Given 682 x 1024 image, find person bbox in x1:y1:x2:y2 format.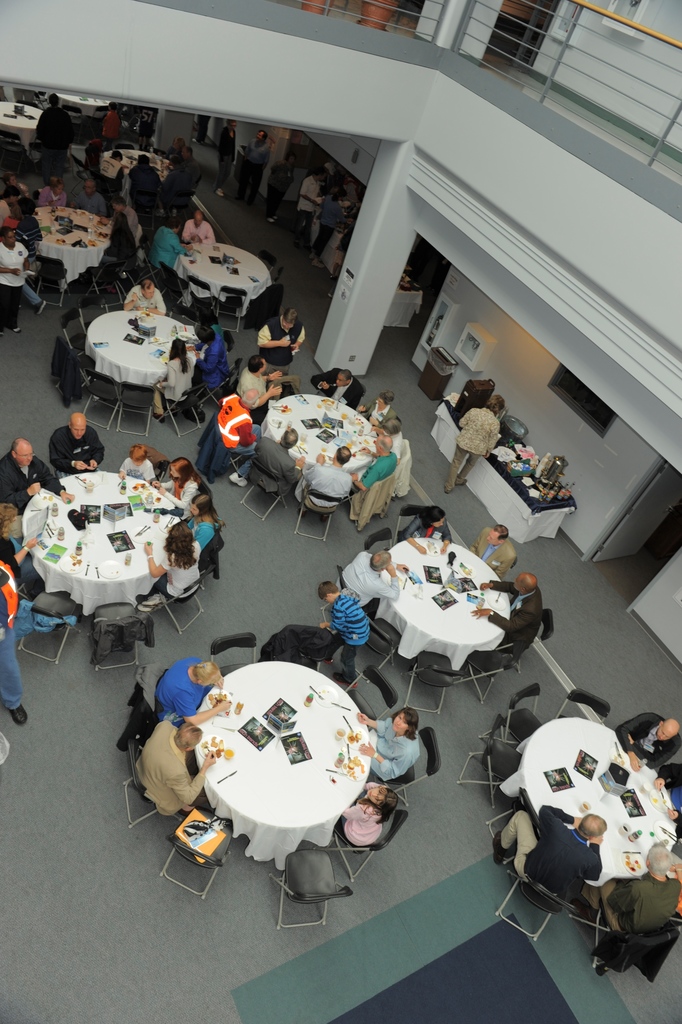
0:174:11:221.
